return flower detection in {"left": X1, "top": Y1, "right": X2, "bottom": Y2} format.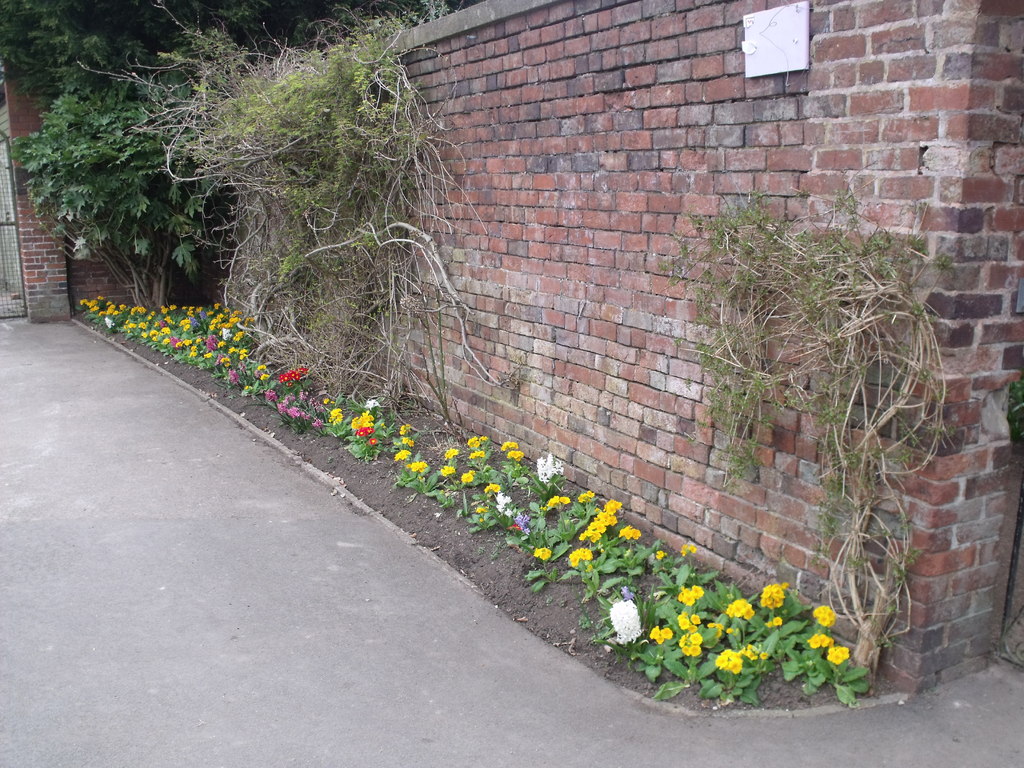
{"left": 255, "top": 364, "right": 266, "bottom": 378}.
